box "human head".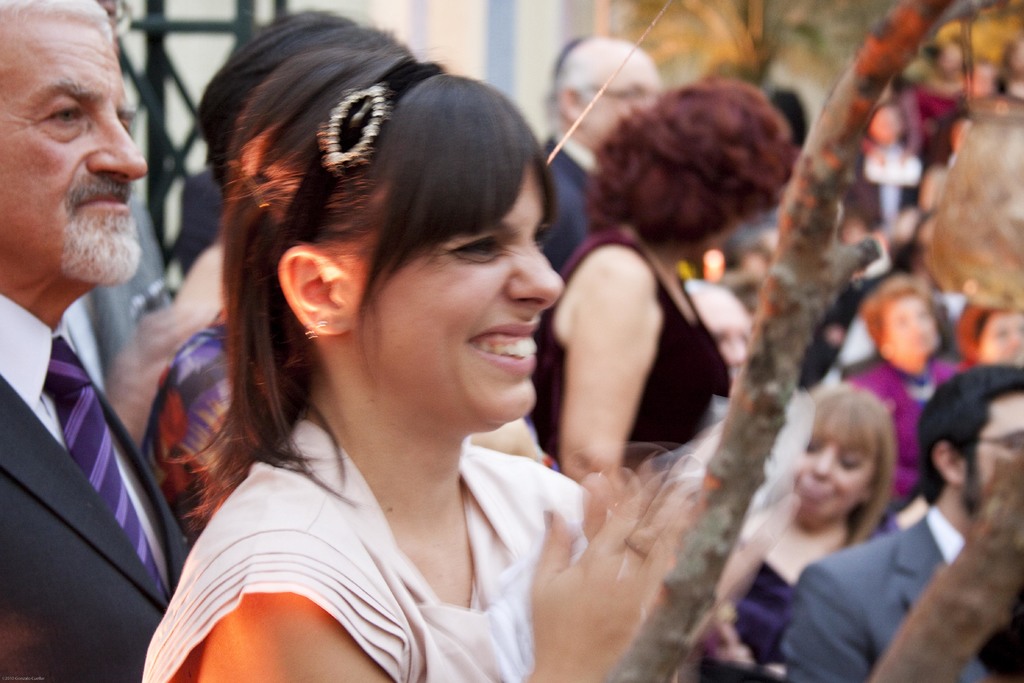
789,388,891,532.
